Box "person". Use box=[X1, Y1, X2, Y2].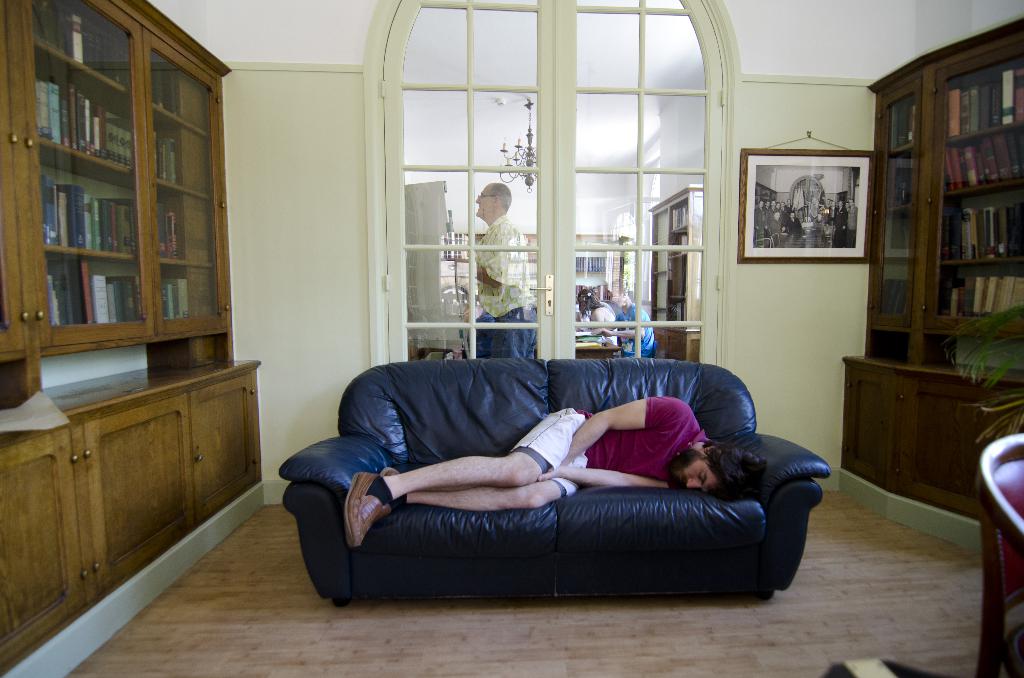
box=[474, 184, 544, 367].
